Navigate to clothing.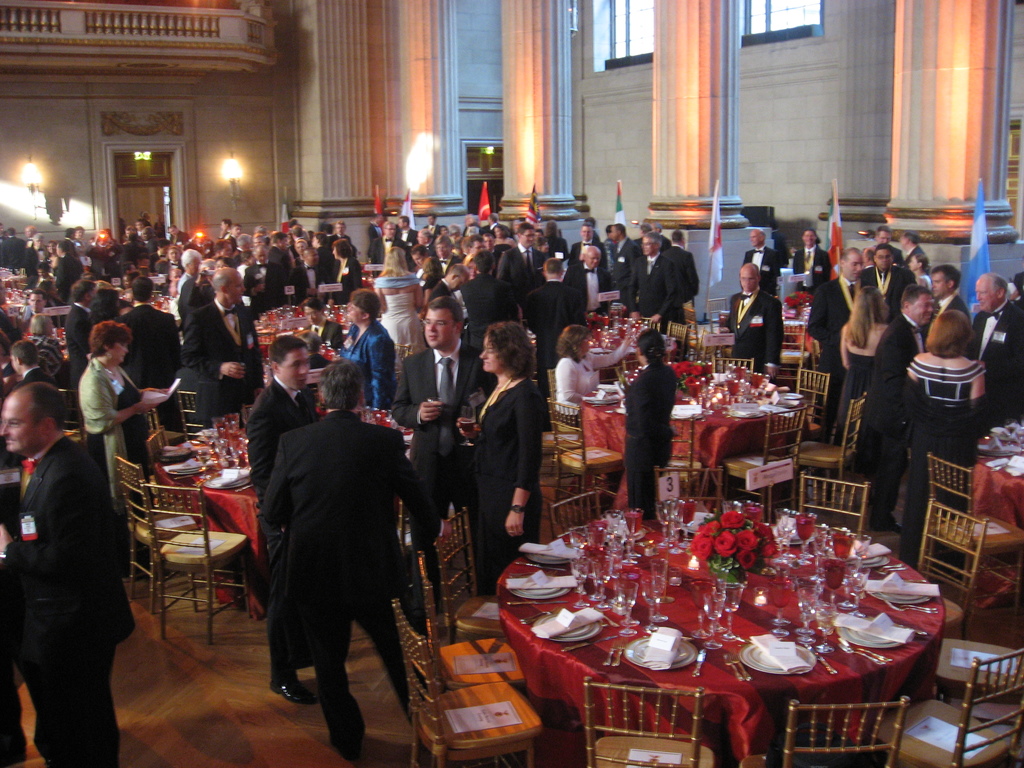
Navigation target: {"x1": 924, "y1": 292, "x2": 959, "y2": 316}.
